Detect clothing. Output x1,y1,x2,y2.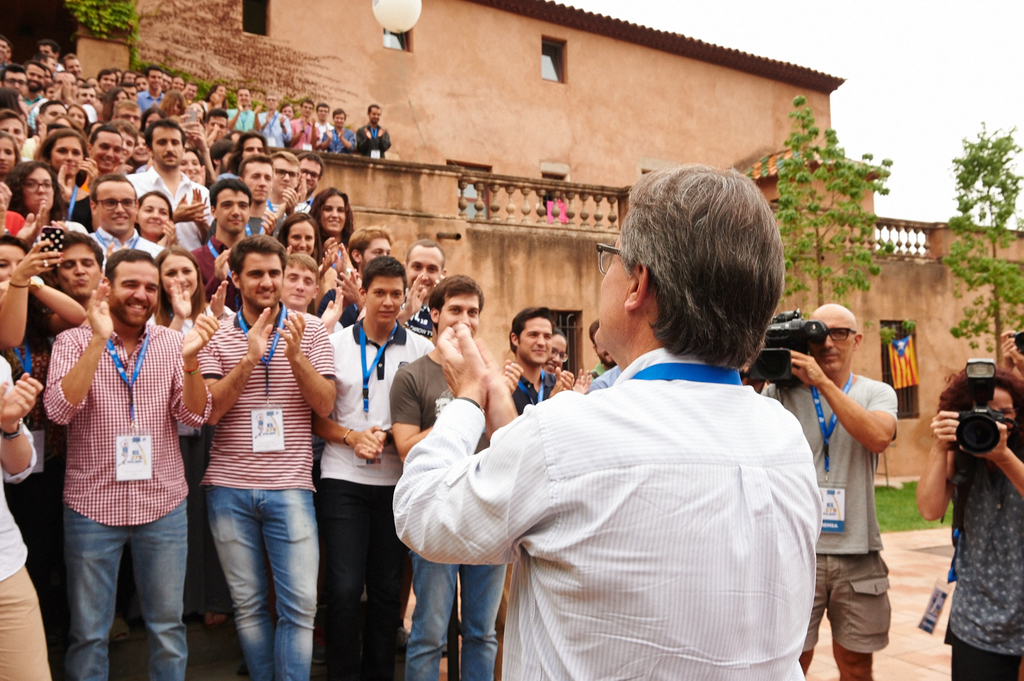
85,217,164,267.
